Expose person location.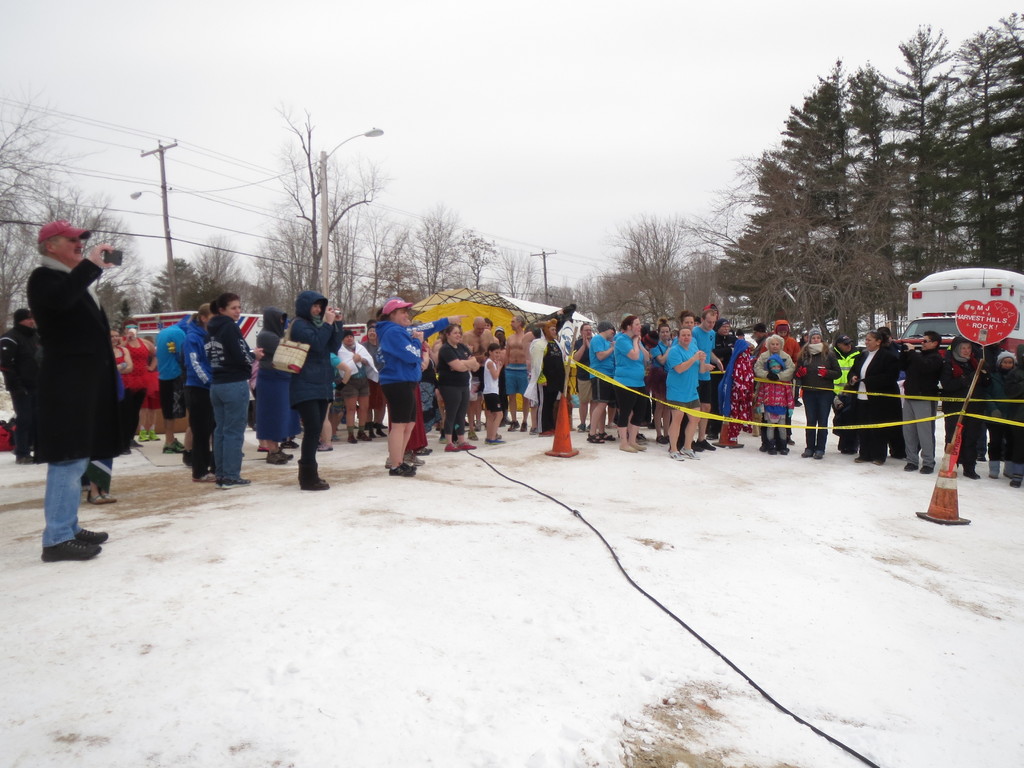
Exposed at 374,298,460,477.
